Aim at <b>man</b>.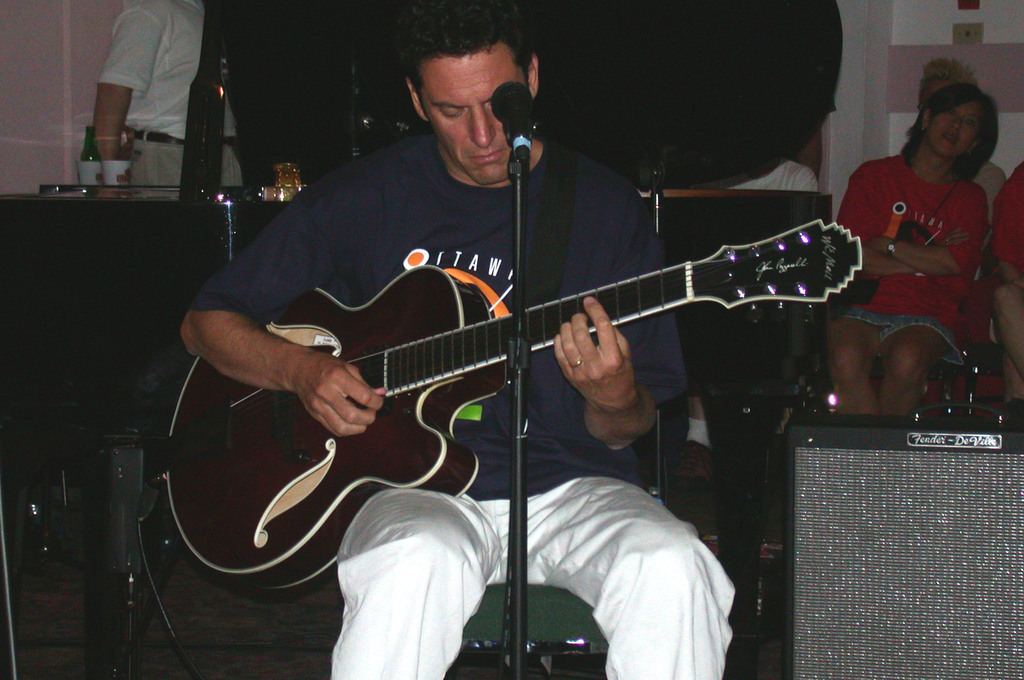
Aimed at crop(72, 10, 214, 195).
